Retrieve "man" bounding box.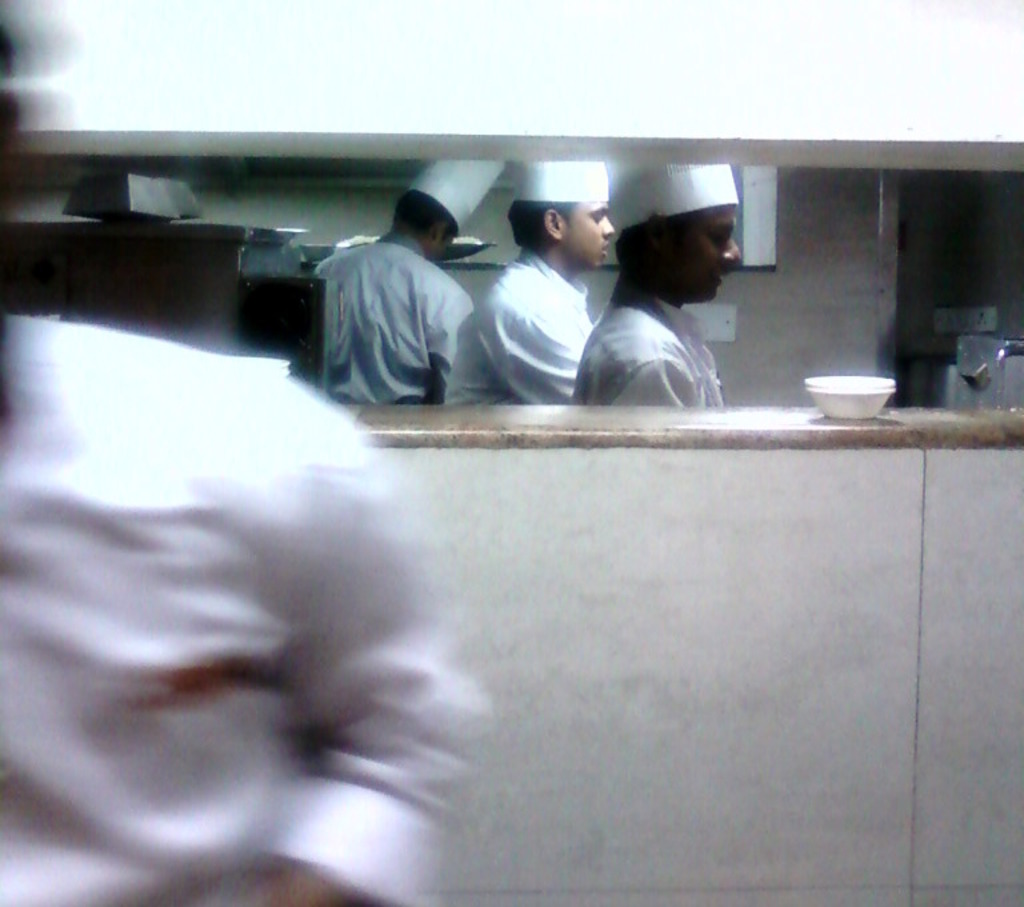
Bounding box: detection(444, 164, 605, 409).
